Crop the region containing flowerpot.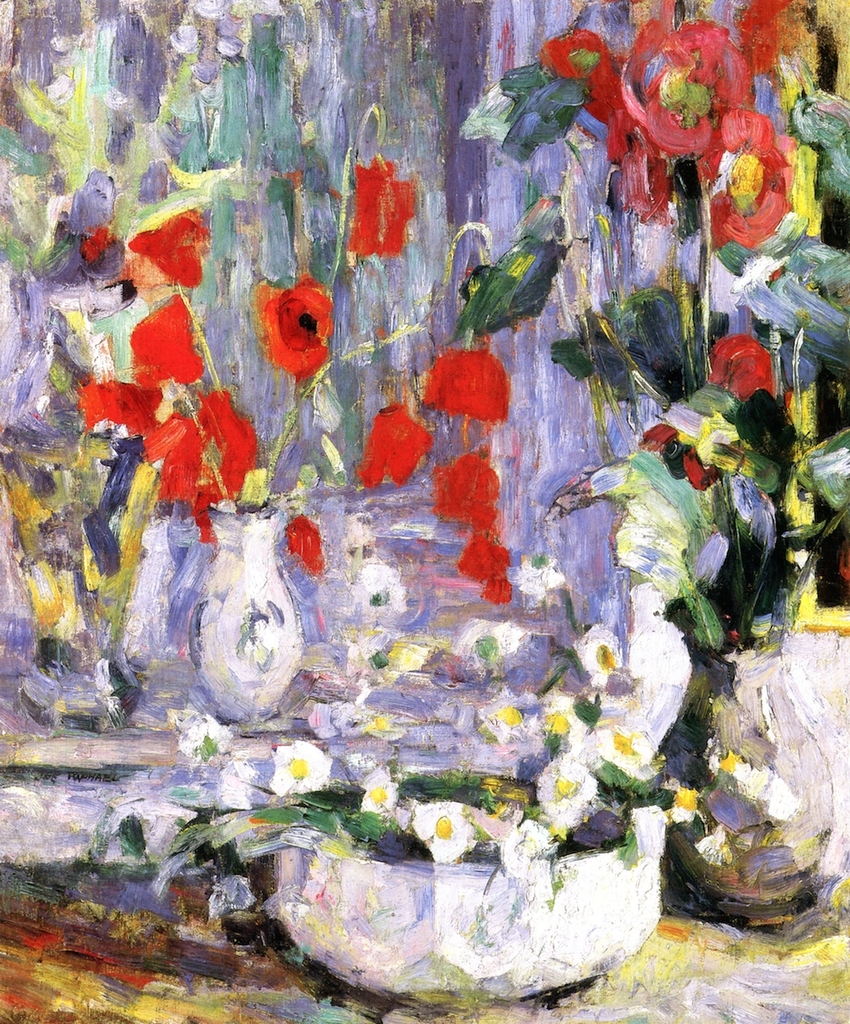
Crop region: pyautogui.locateOnScreen(273, 750, 671, 1000).
